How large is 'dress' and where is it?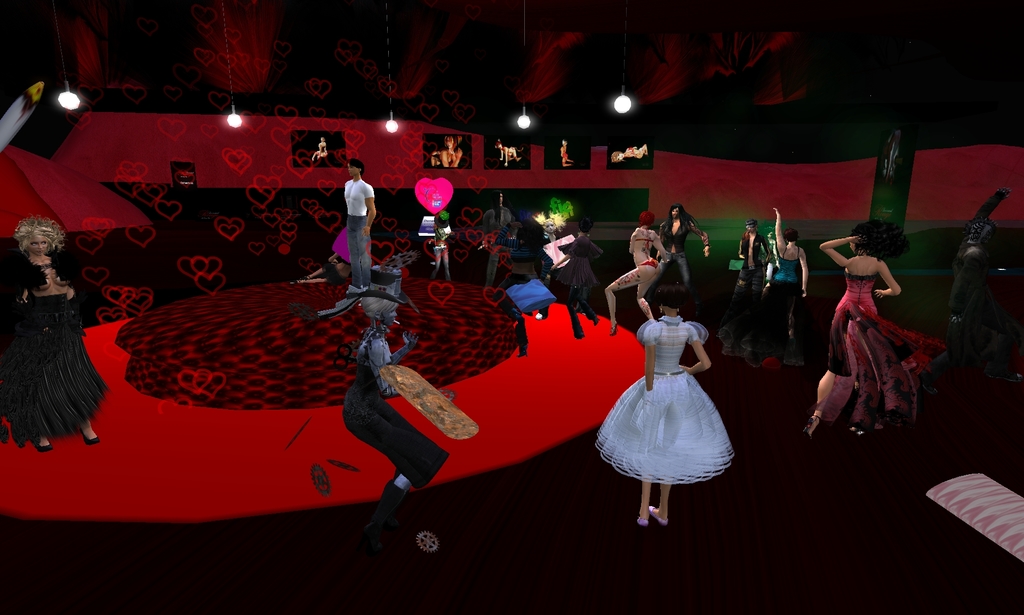
Bounding box: detection(555, 236, 599, 291).
